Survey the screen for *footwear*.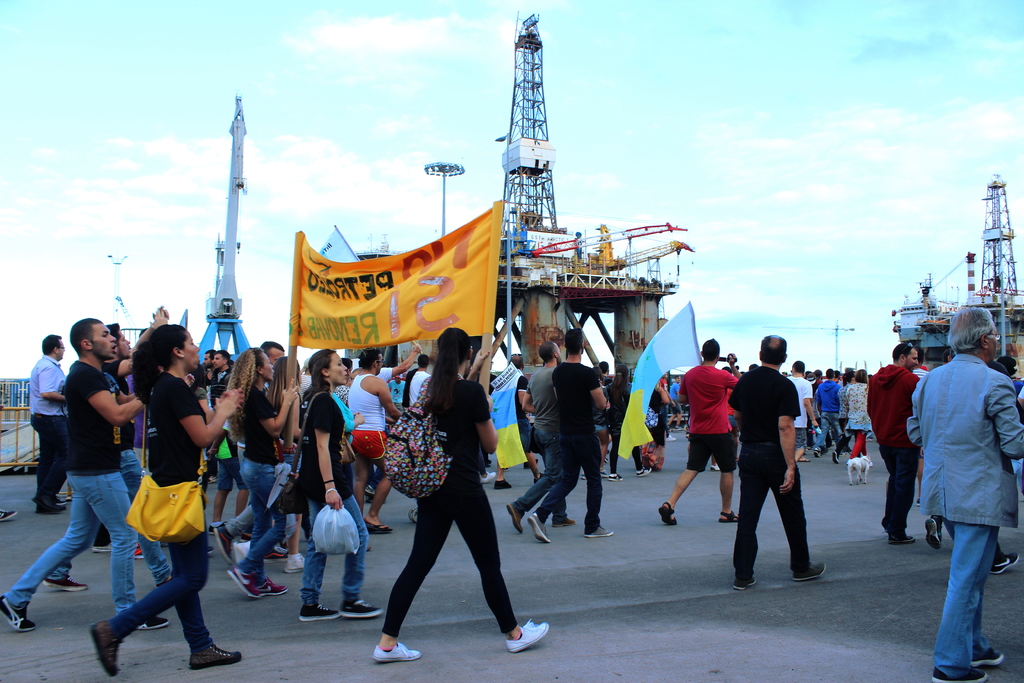
Survey found: BBox(602, 468, 609, 478).
